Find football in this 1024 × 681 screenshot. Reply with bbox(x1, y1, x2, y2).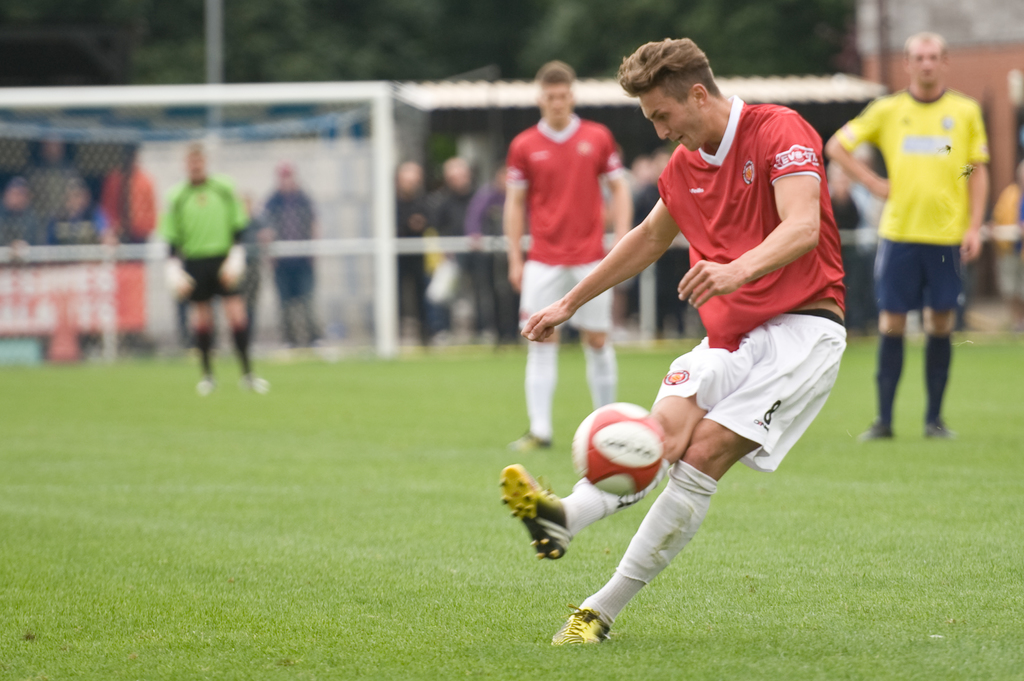
bbox(570, 398, 672, 497).
